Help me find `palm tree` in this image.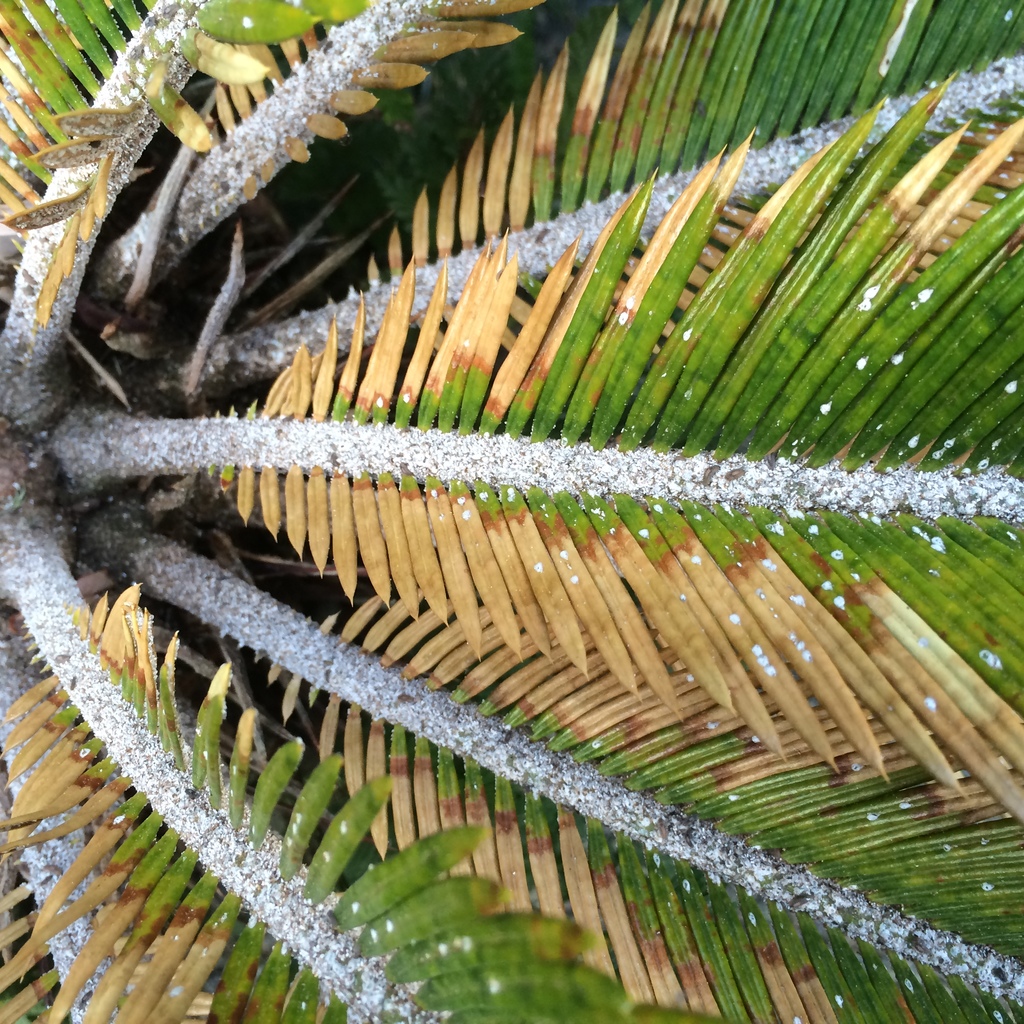
Found it: region(0, 0, 1023, 1023).
